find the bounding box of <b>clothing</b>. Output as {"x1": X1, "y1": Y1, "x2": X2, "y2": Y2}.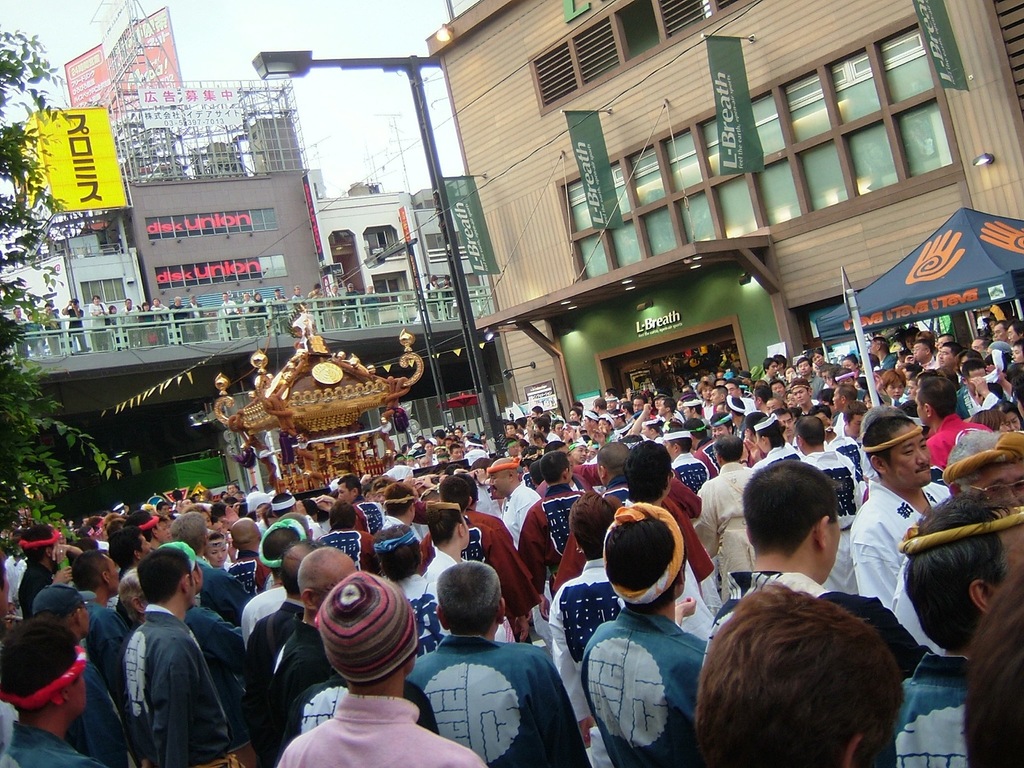
{"x1": 13, "y1": 318, "x2": 29, "y2": 356}.
